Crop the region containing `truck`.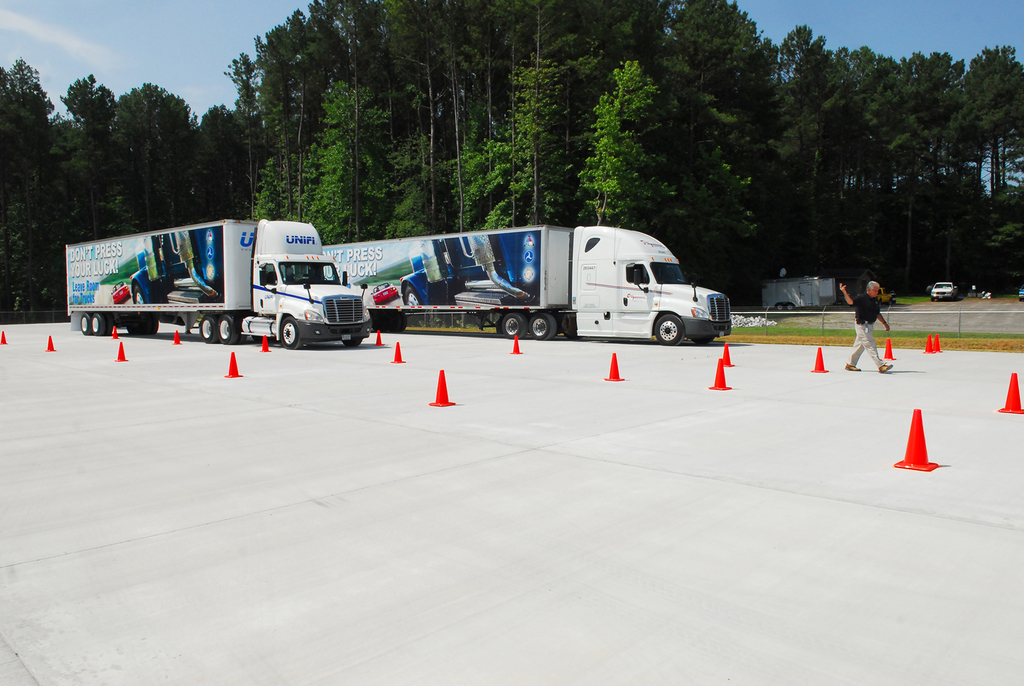
Crop region: {"left": 323, "top": 222, "right": 733, "bottom": 347}.
